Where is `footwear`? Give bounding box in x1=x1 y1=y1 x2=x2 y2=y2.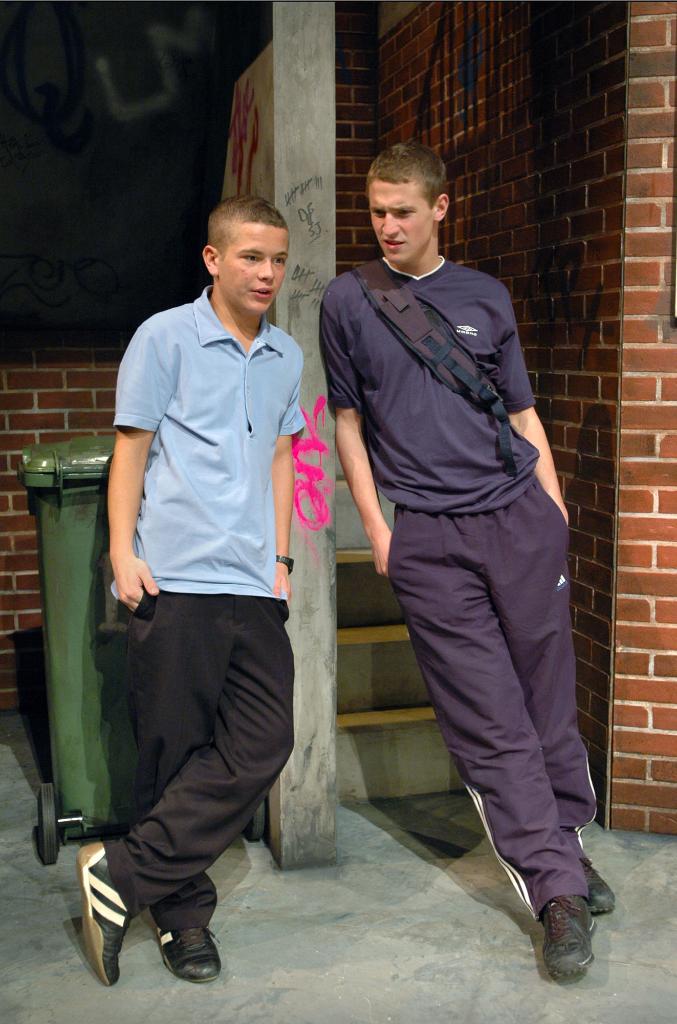
x1=539 y1=893 x2=598 y2=988.
